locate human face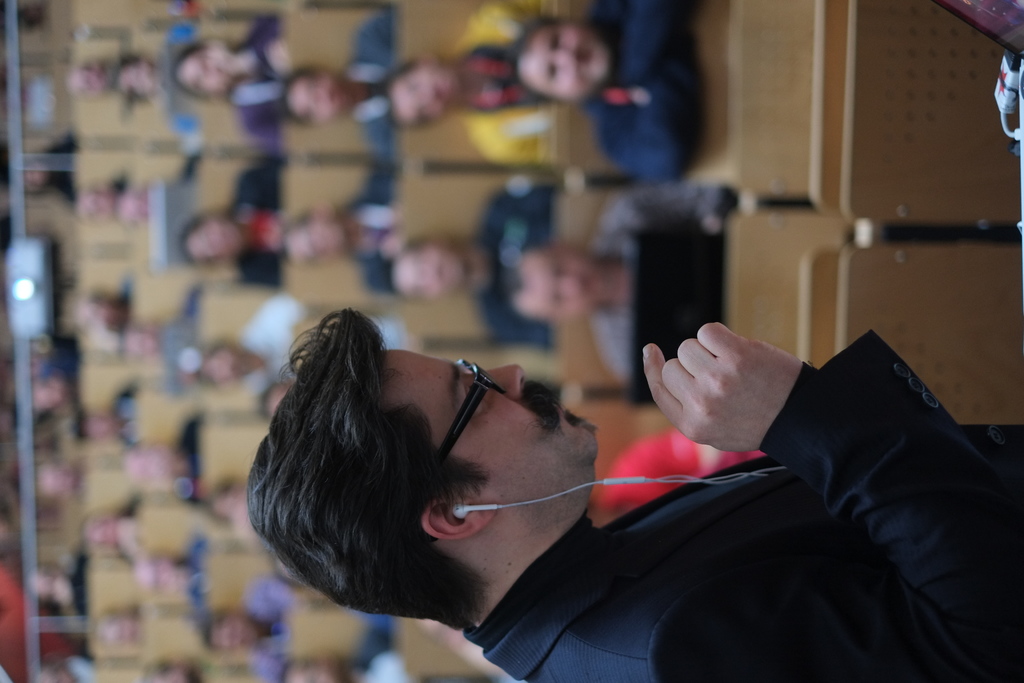
detection(392, 242, 467, 293)
